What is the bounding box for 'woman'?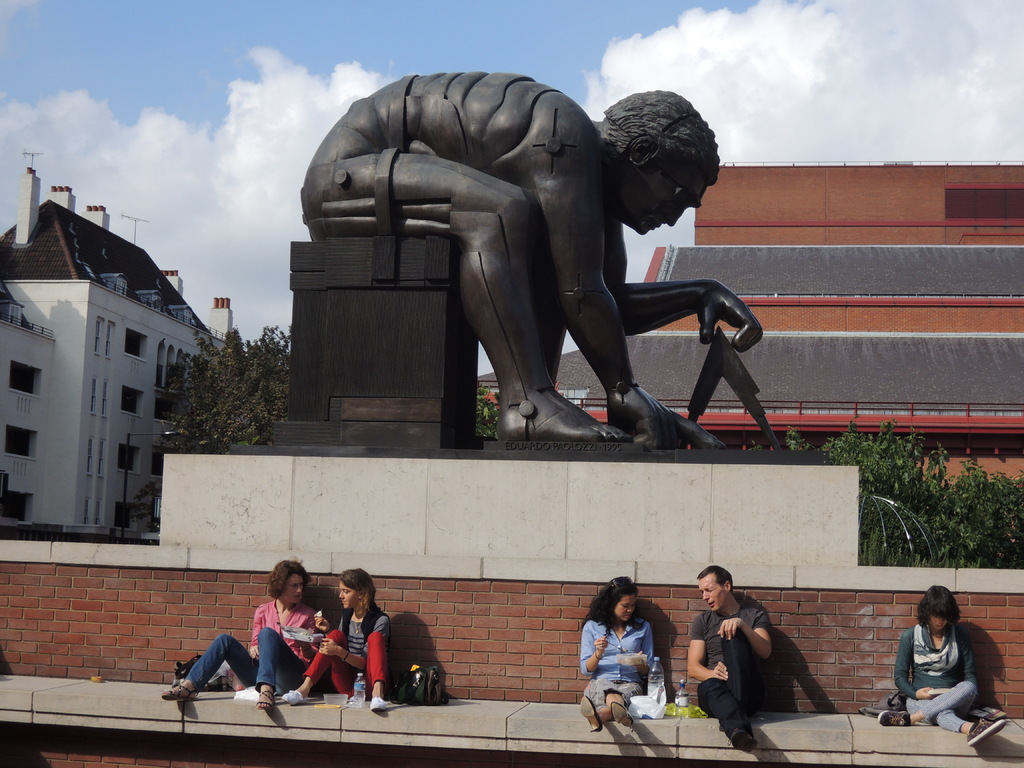
[579, 574, 653, 735].
